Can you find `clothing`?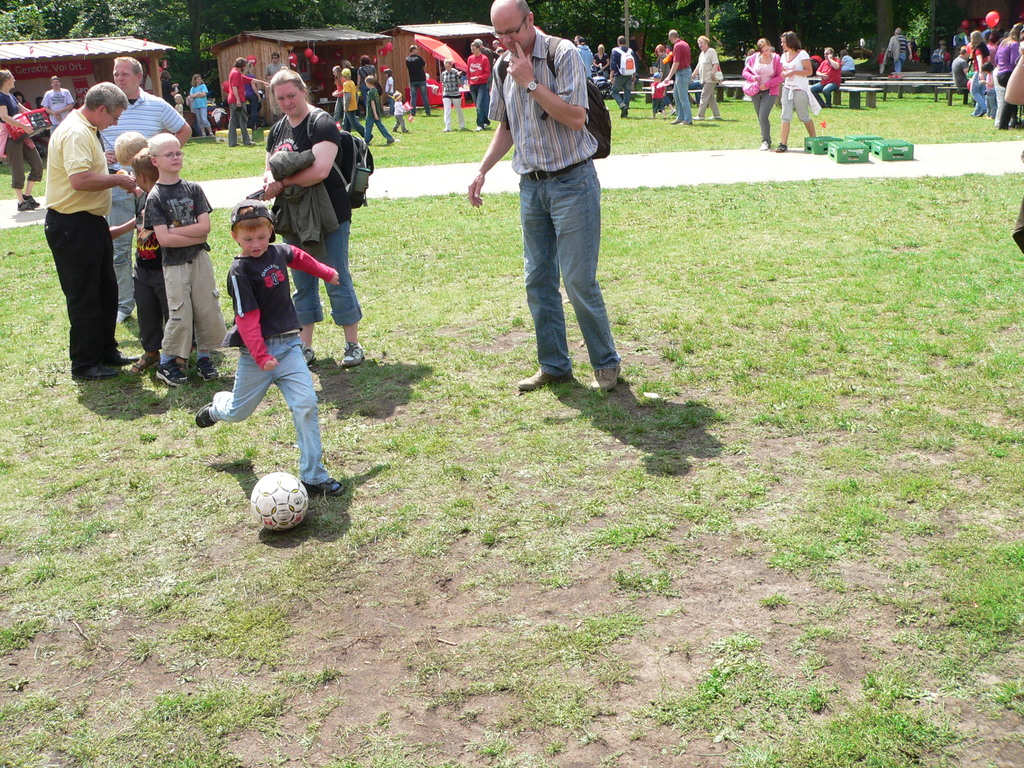
Yes, bounding box: {"left": 657, "top": 51, "right": 667, "bottom": 74}.
